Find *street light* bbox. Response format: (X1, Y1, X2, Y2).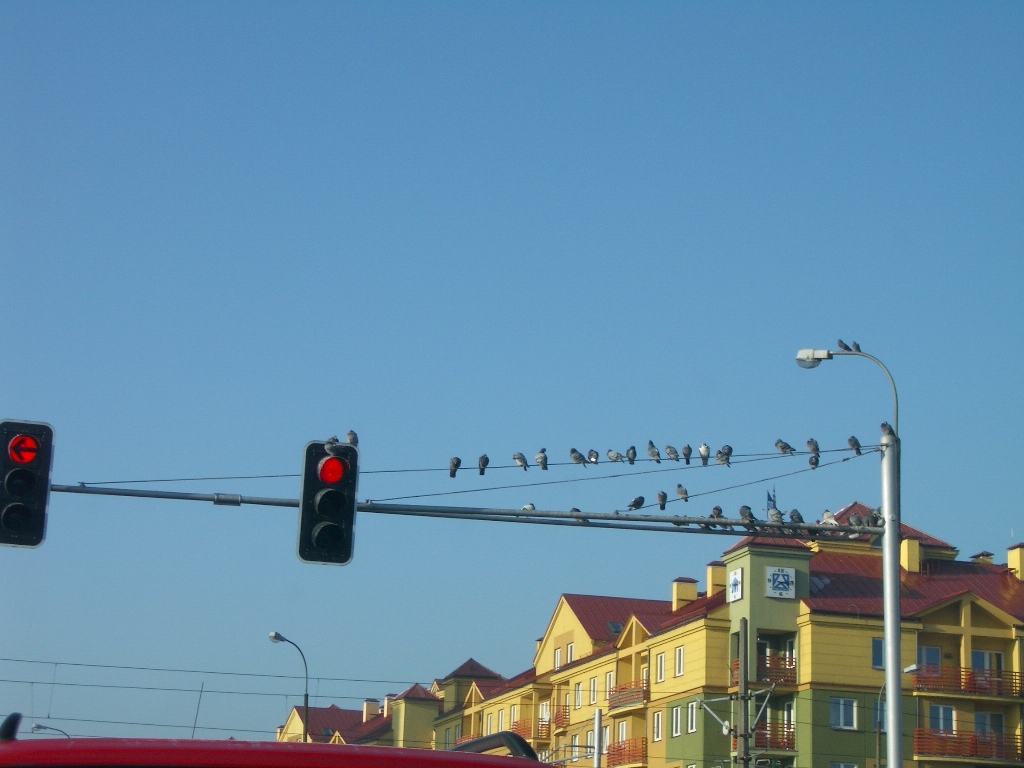
(793, 344, 903, 767).
